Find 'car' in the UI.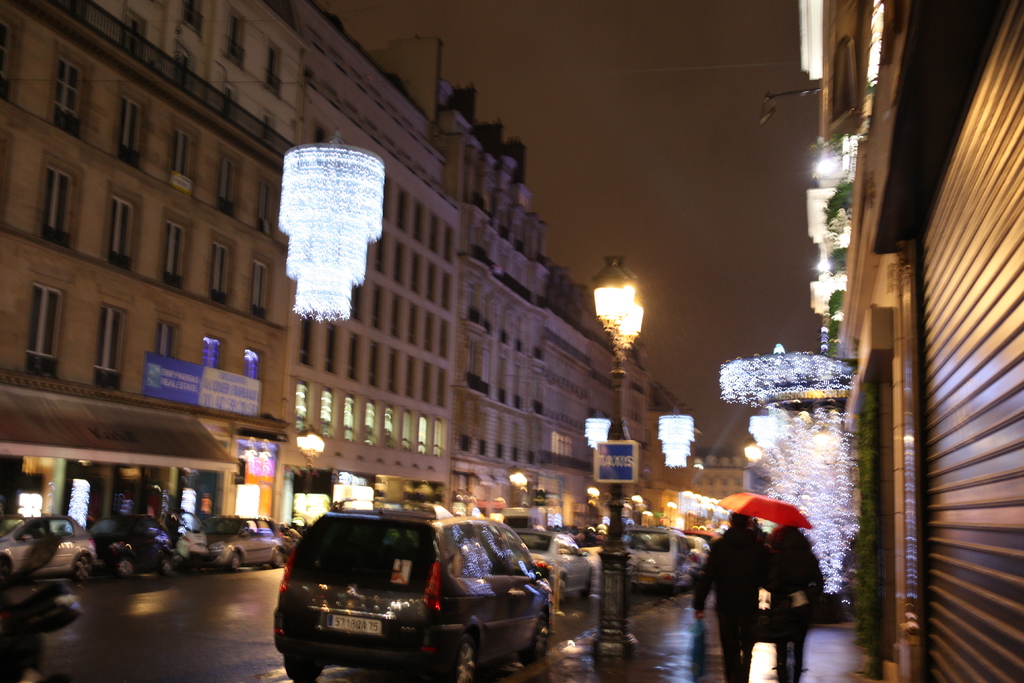
UI element at box(92, 511, 178, 578).
